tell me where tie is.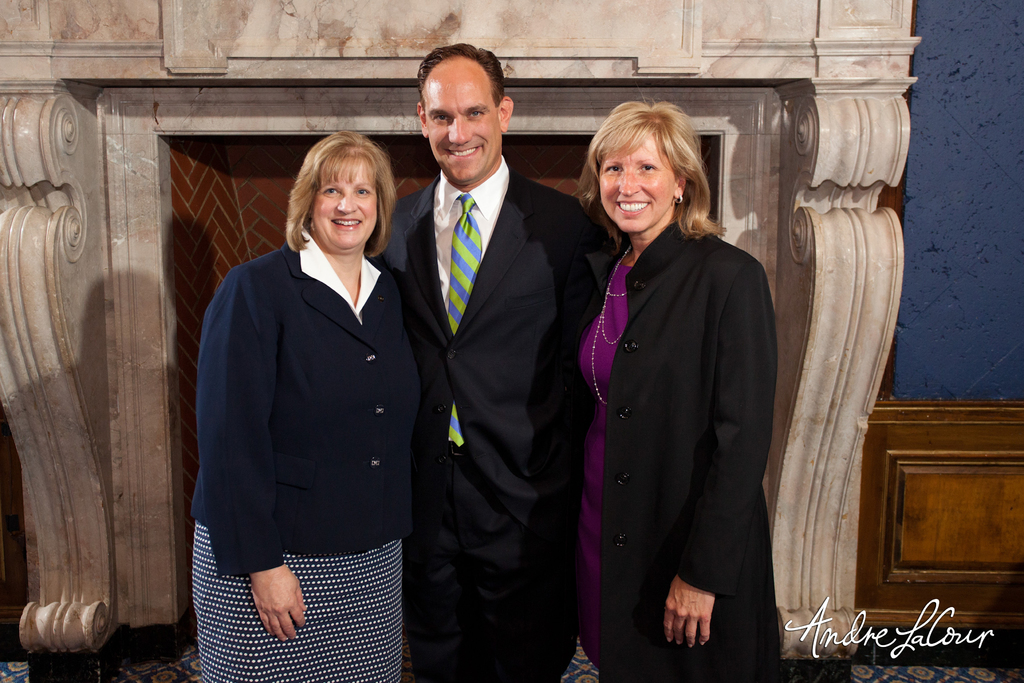
tie is at 449,197,484,447.
